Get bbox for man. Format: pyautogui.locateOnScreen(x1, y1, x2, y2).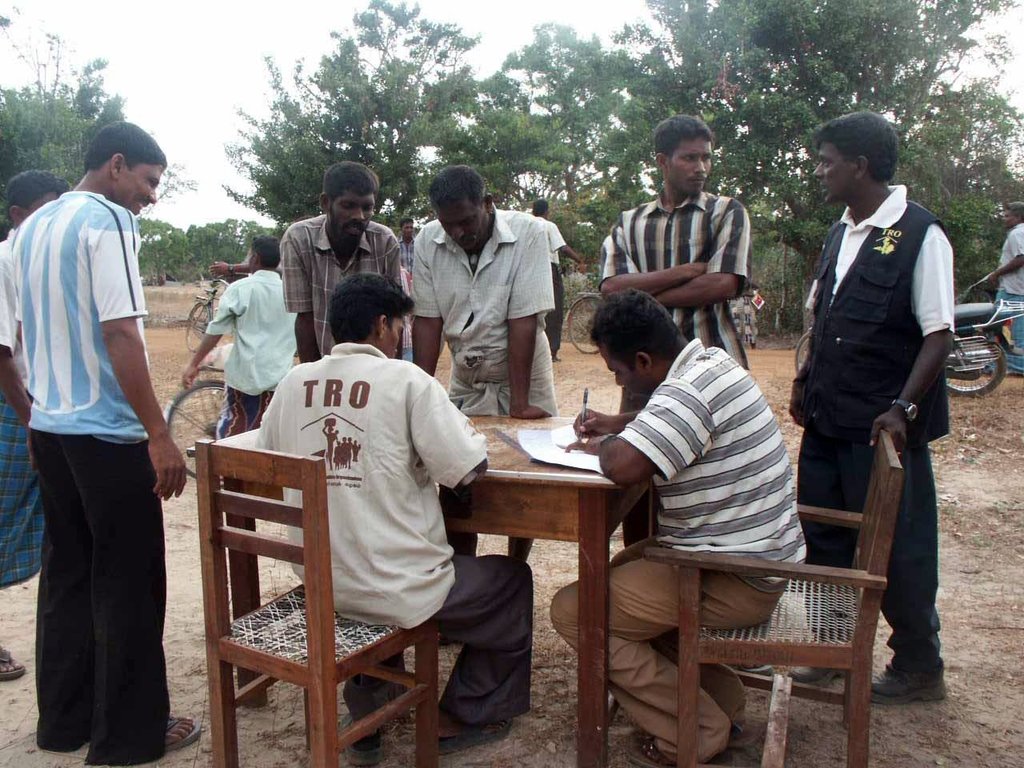
pyautogui.locateOnScreen(0, 167, 73, 678).
